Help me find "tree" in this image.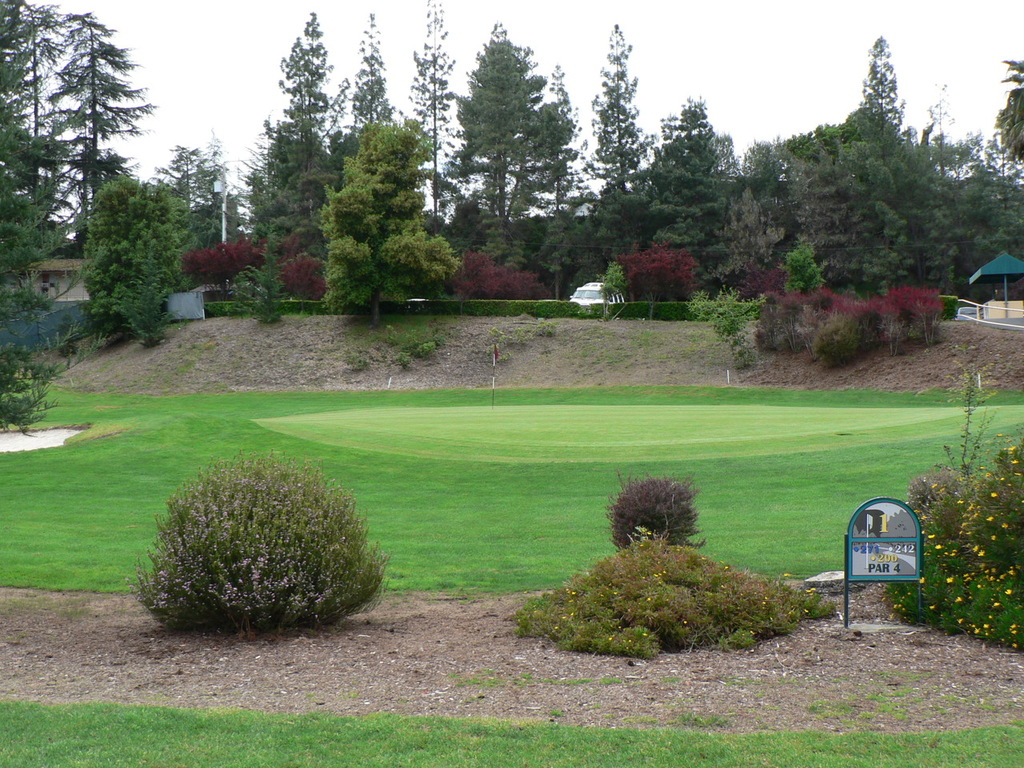
Found it: Rect(155, 138, 255, 253).
